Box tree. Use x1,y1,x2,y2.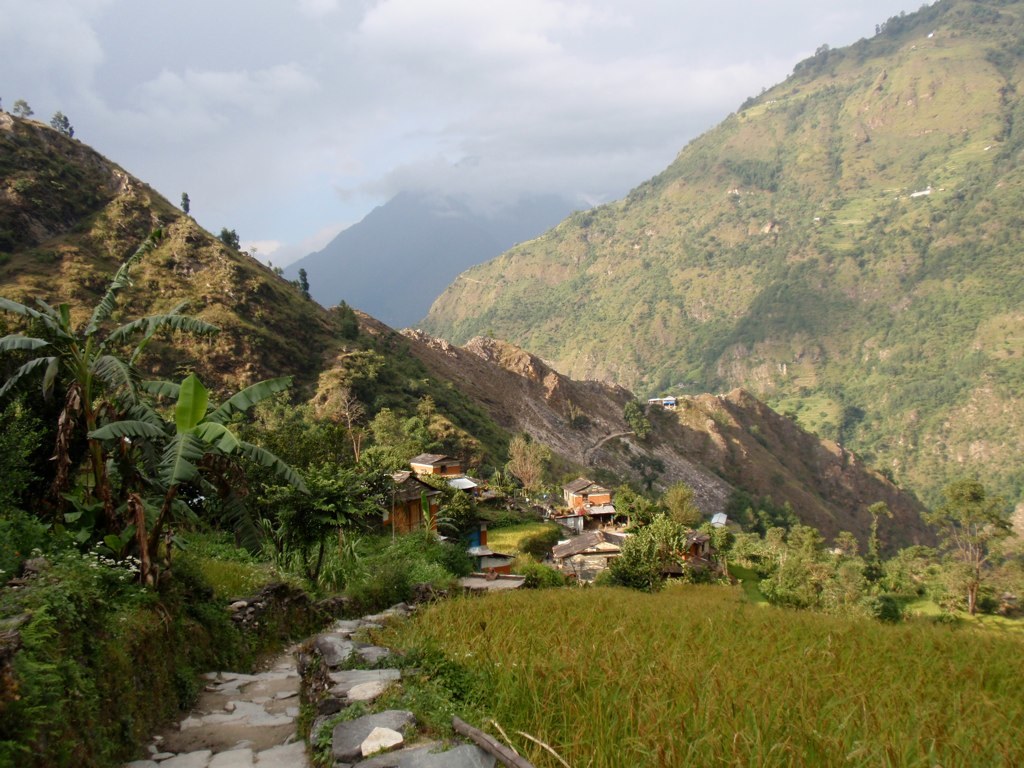
0,225,235,527.
